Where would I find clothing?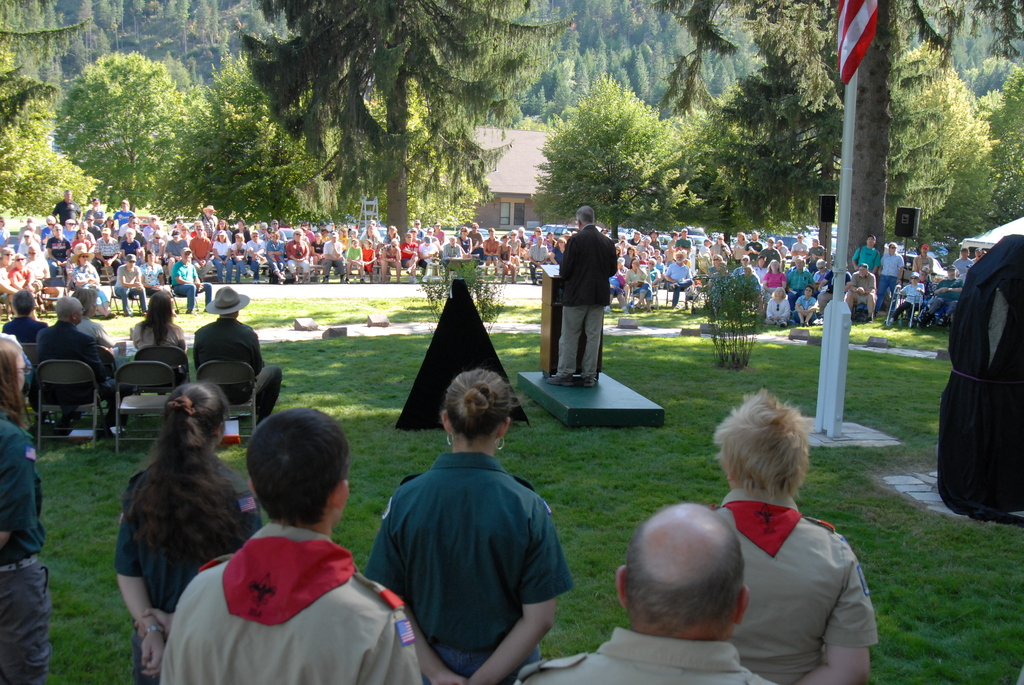
At rect(36, 316, 132, 402).
